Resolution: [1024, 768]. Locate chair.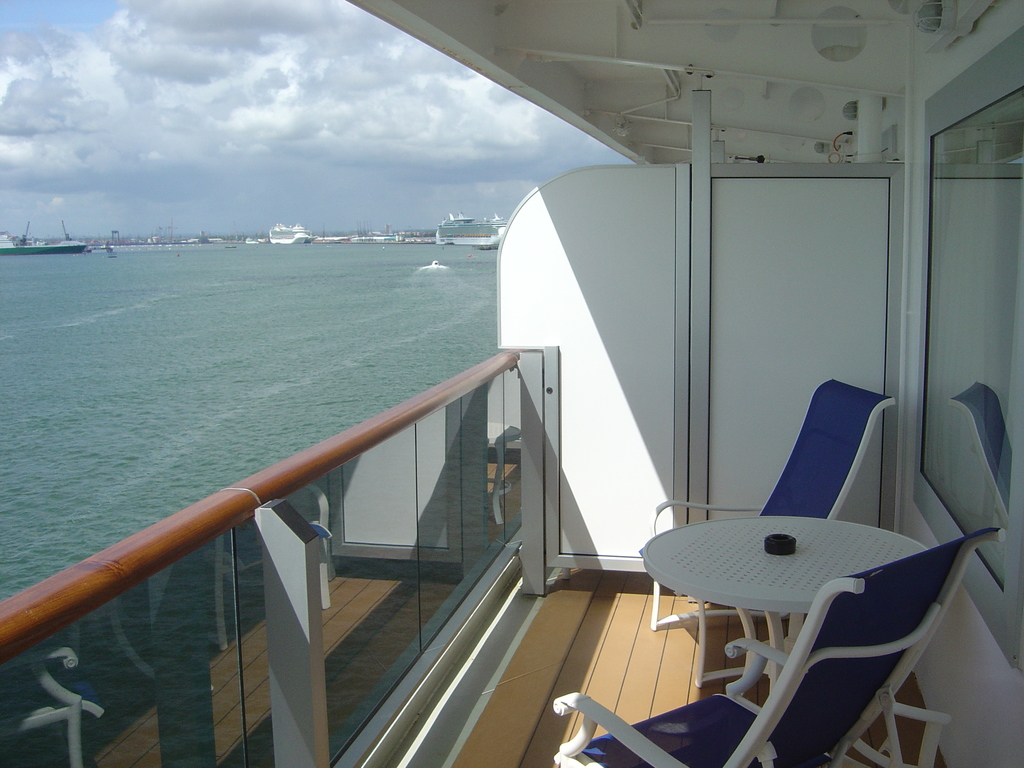
547, 522, 1007, 767.
